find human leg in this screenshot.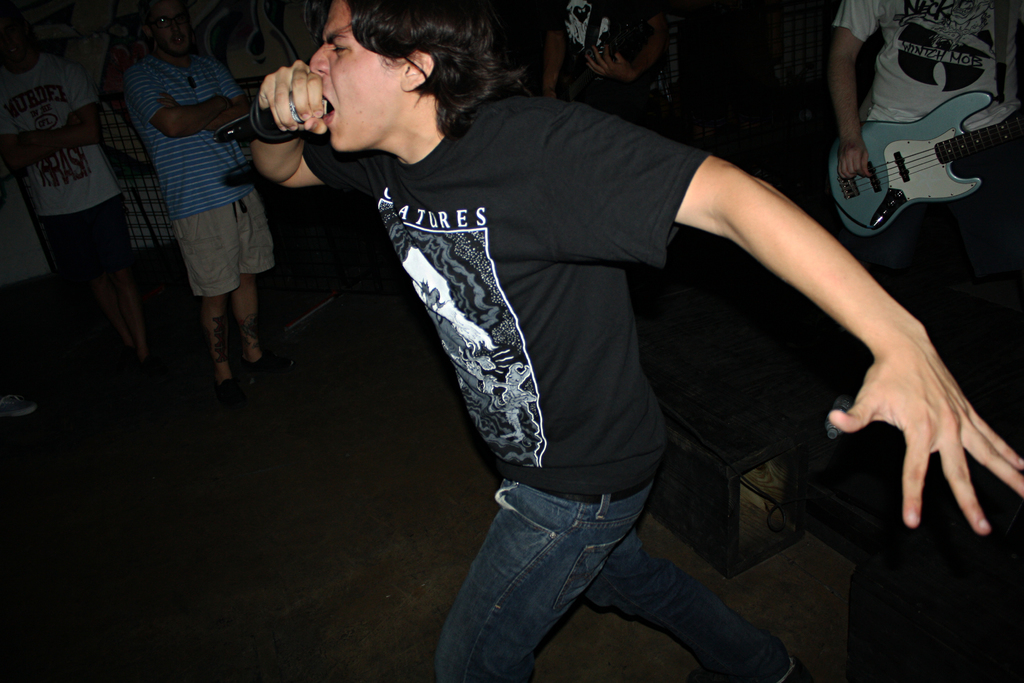
The bounding box for human leg is 582:527:797:682.
